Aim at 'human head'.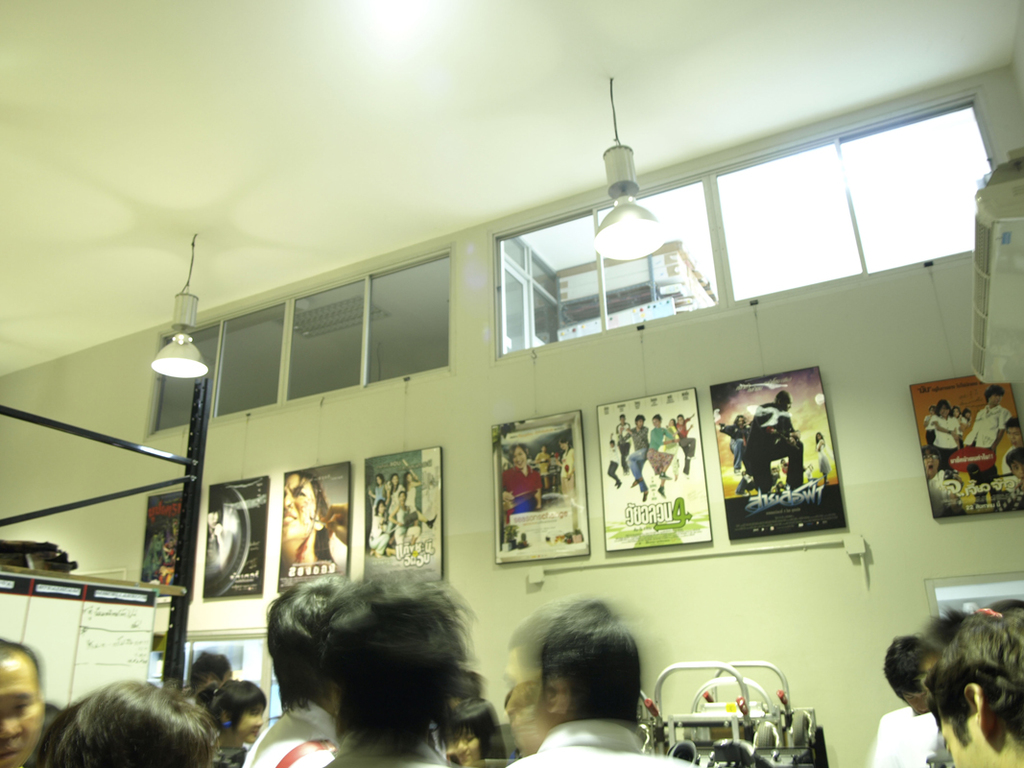
Aimed at crop(279, 472, 331, 541).
